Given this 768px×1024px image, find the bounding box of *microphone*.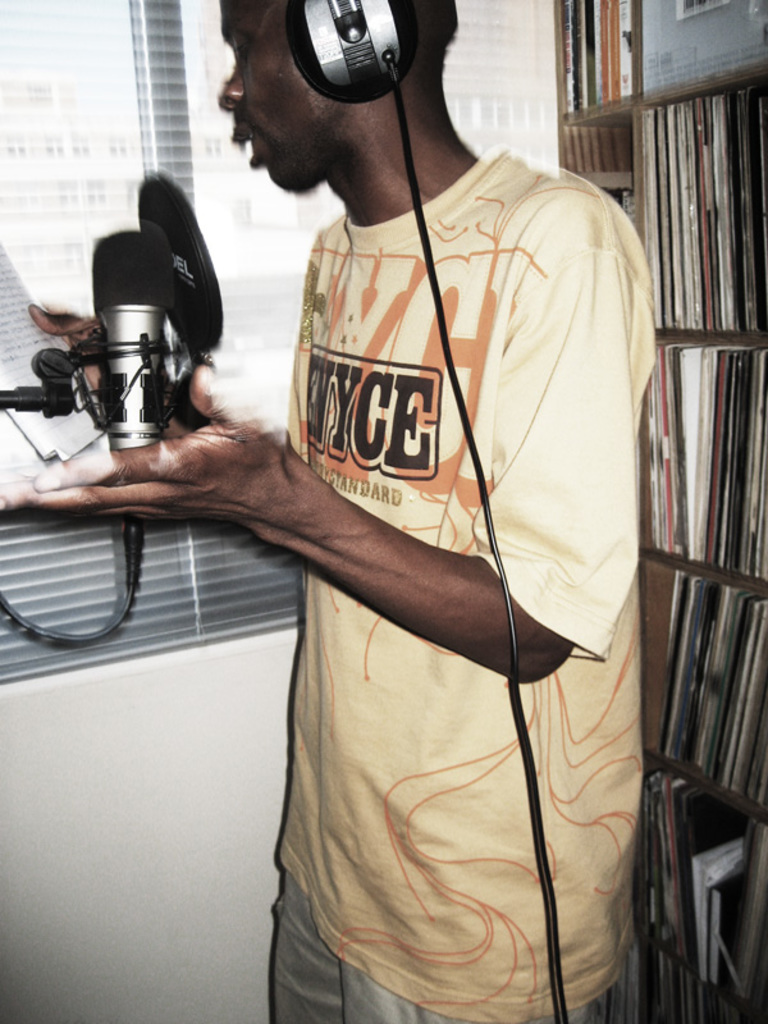
crop(140, 170, 221, 358).
